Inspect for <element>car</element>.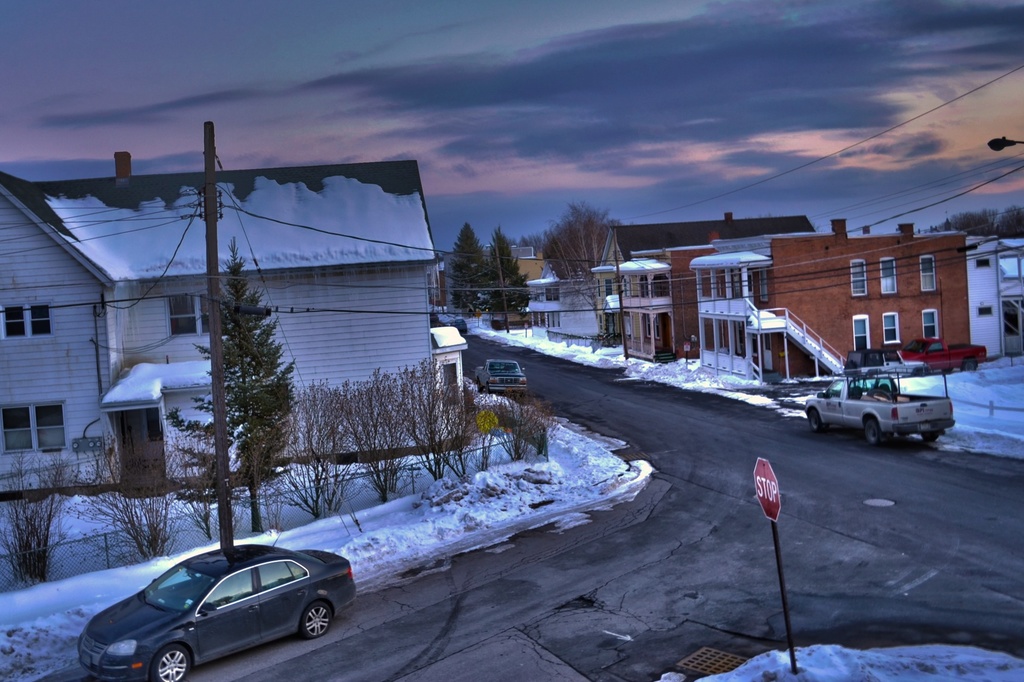
Inspection: left=916, top=335, right=986, bottom=370.
